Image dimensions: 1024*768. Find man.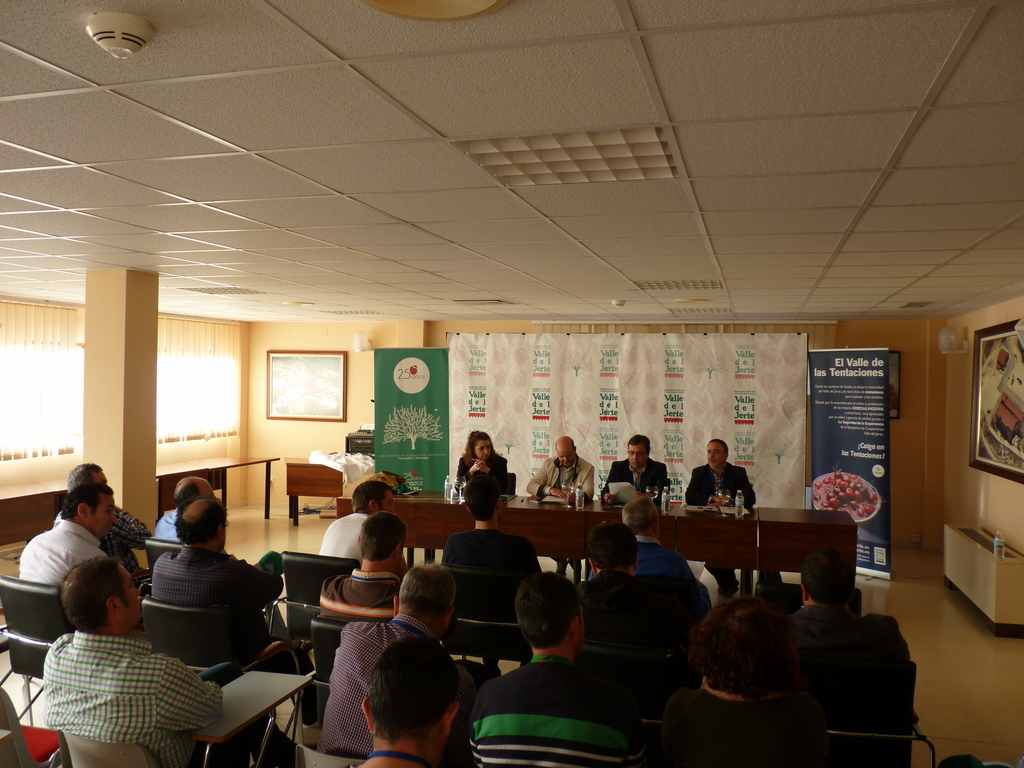
bbox=[314, 513, 419, 621].
